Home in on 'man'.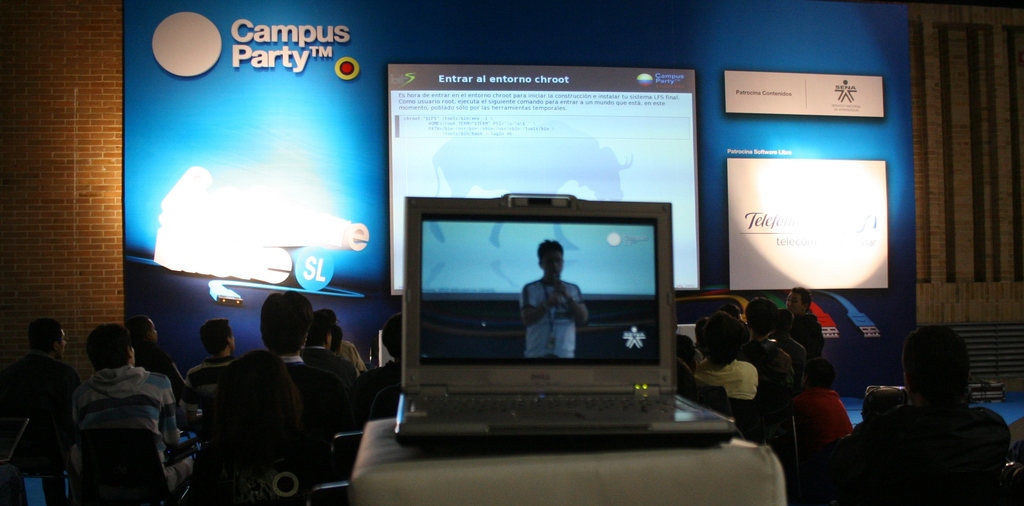
Homed in at <region>54, 332, 182, 500</region>.
